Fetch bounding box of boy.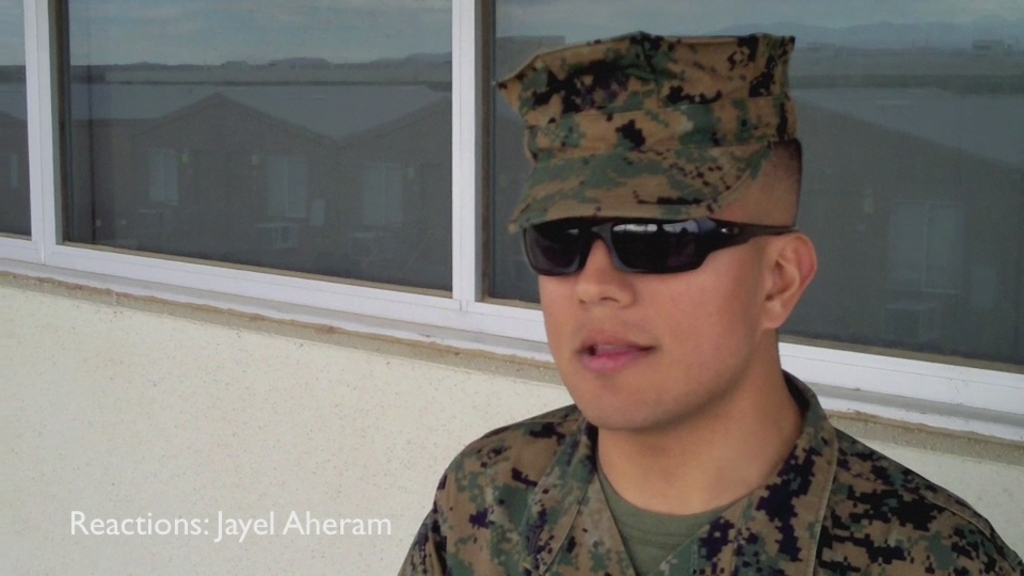
Bbox: crop(390, 22, 1023, 575).
